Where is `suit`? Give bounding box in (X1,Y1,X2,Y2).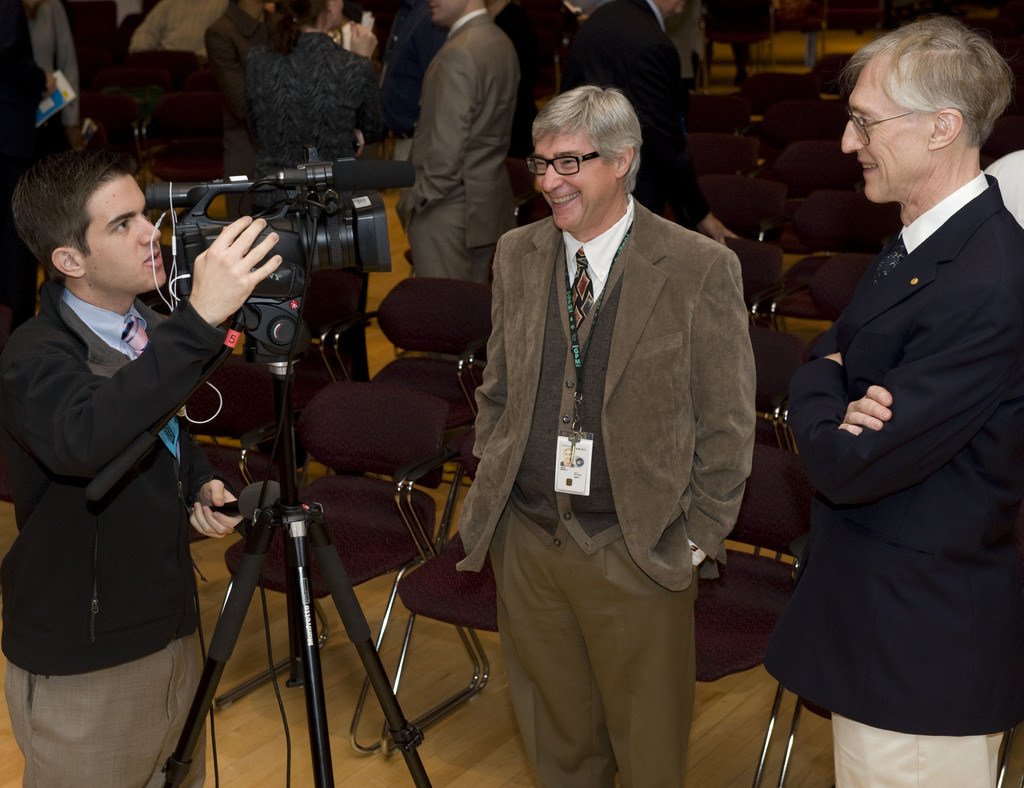
(392,6,520,283).
